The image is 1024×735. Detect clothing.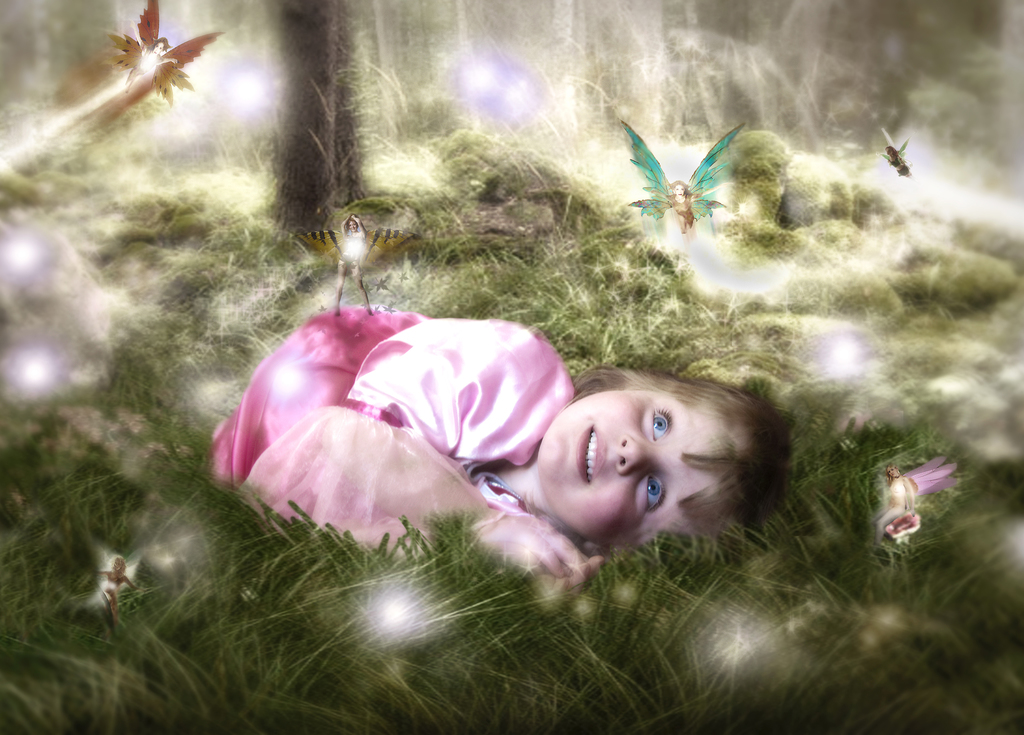
Detection: detection(248, 298, 612, 549).
